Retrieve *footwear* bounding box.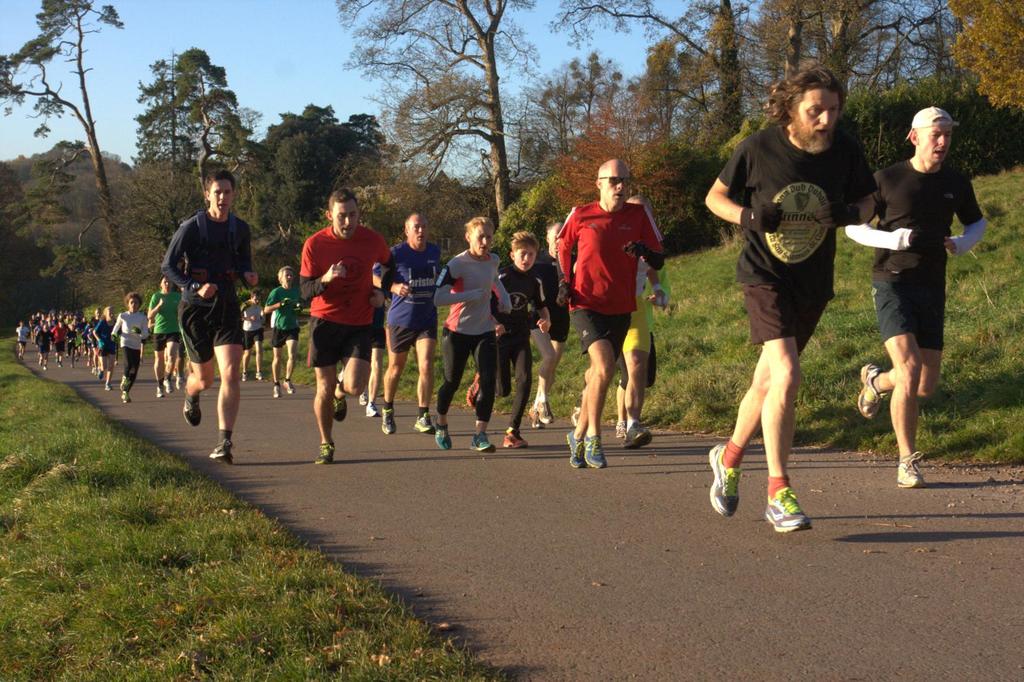
Bounding box: left=528, top=404, right=542, bottom=428.
